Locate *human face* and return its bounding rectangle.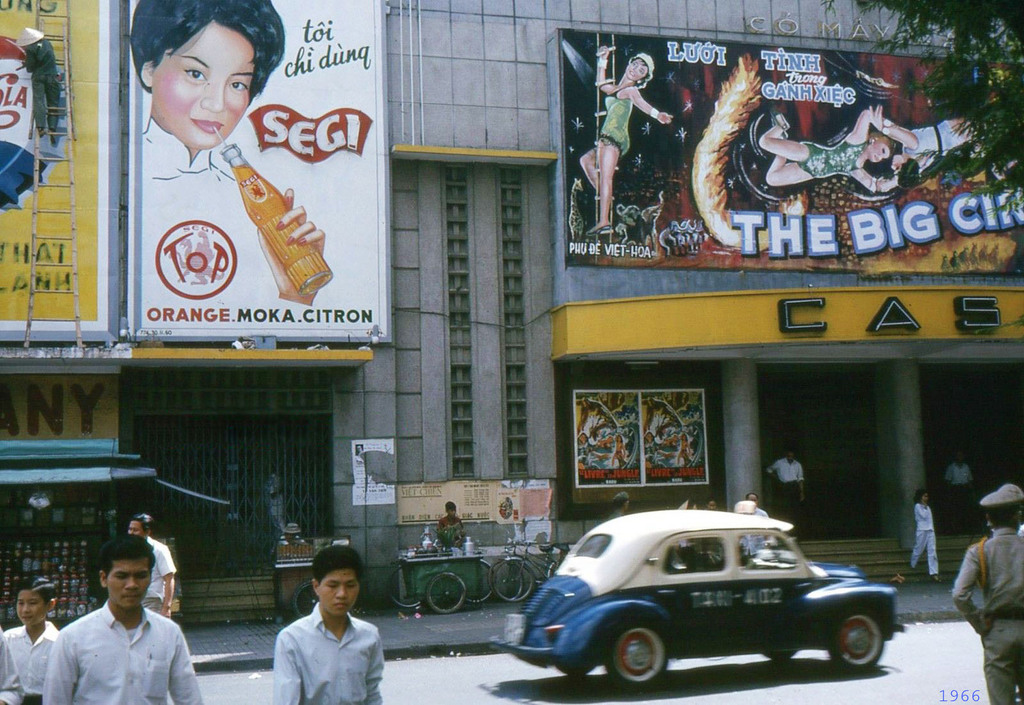
region(149, 16, 252, 151).
